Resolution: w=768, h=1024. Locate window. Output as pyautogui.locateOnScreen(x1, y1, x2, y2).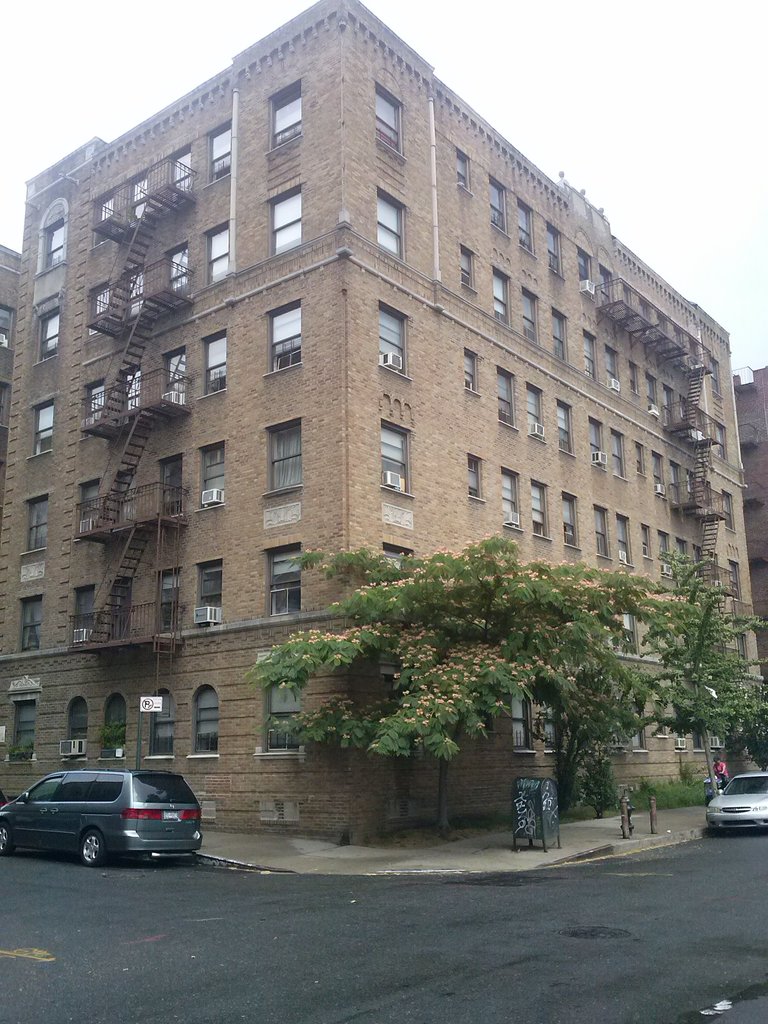
pyautogui.locateOnScreen(205, 336, 225, 392).
